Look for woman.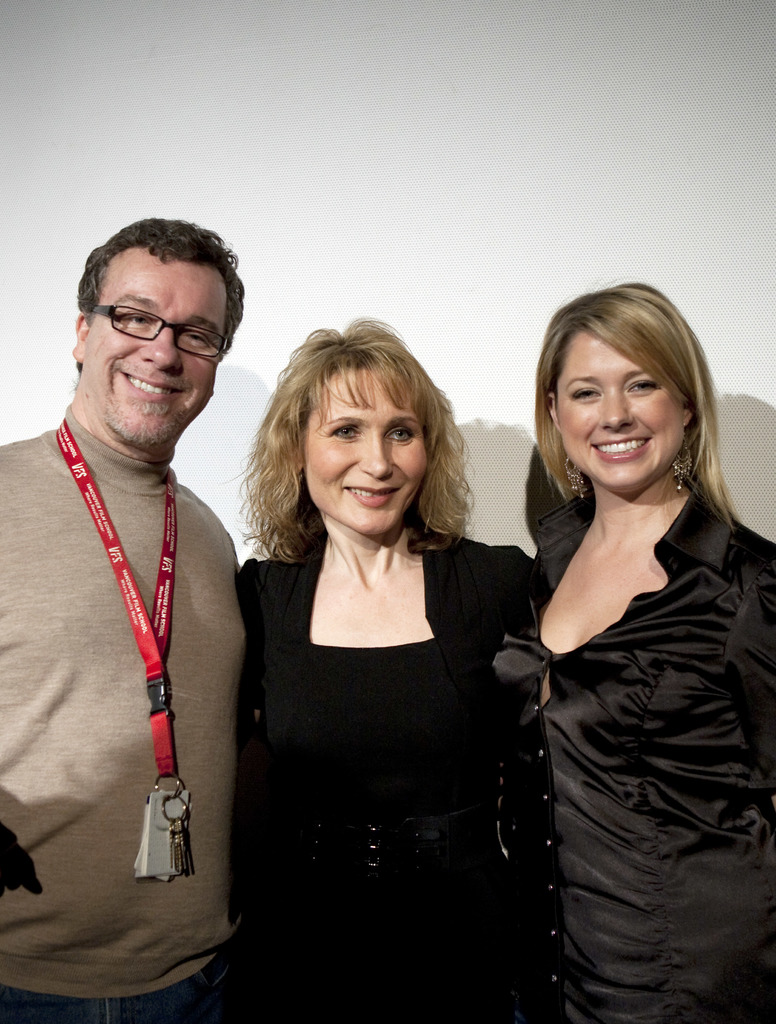
Found: [x1=479, y1=286, x2=763, y2=1023].
